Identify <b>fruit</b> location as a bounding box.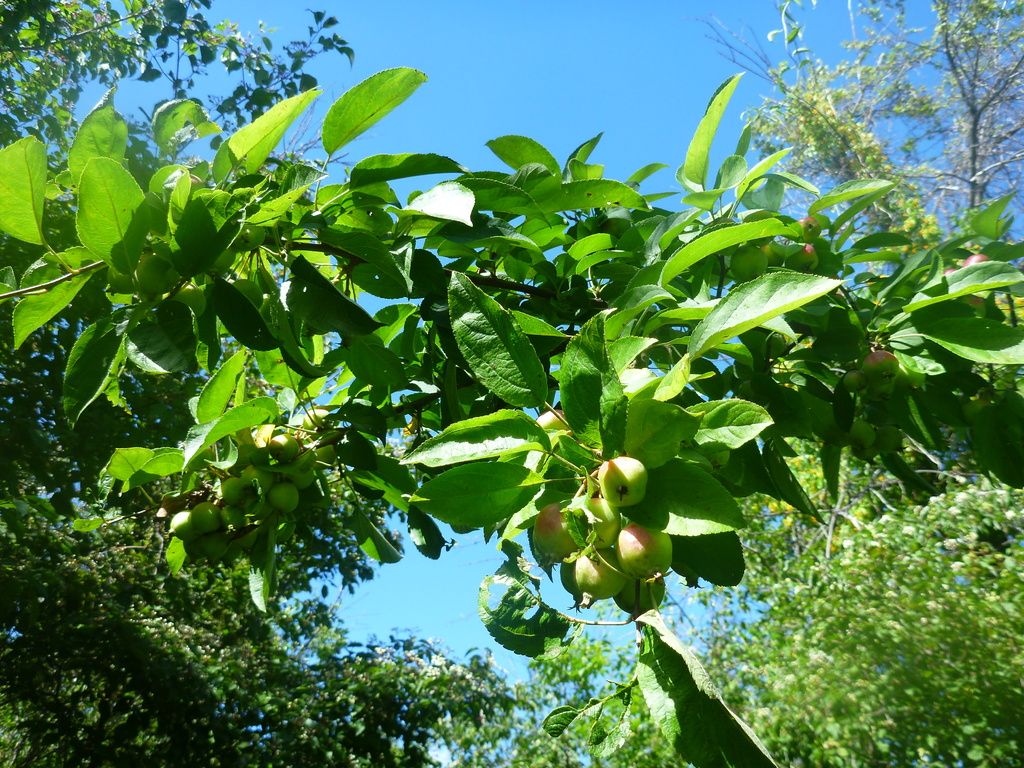
bbox=(106, 262, 138, 299).
